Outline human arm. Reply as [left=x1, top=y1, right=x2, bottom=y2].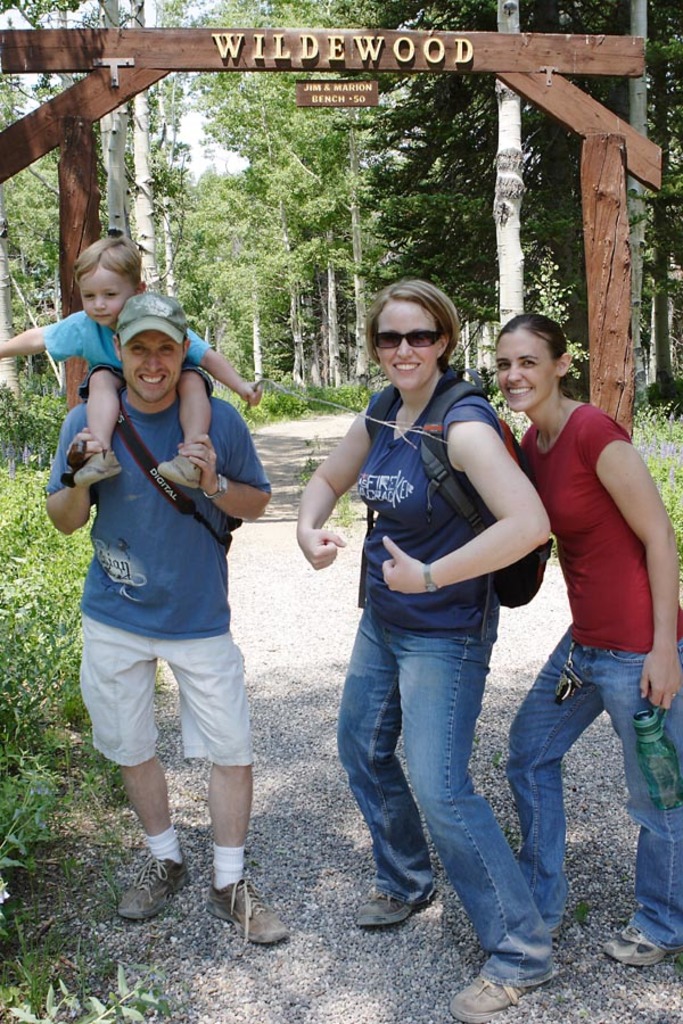
[left=181, top=324, right=269, bottom=410].
